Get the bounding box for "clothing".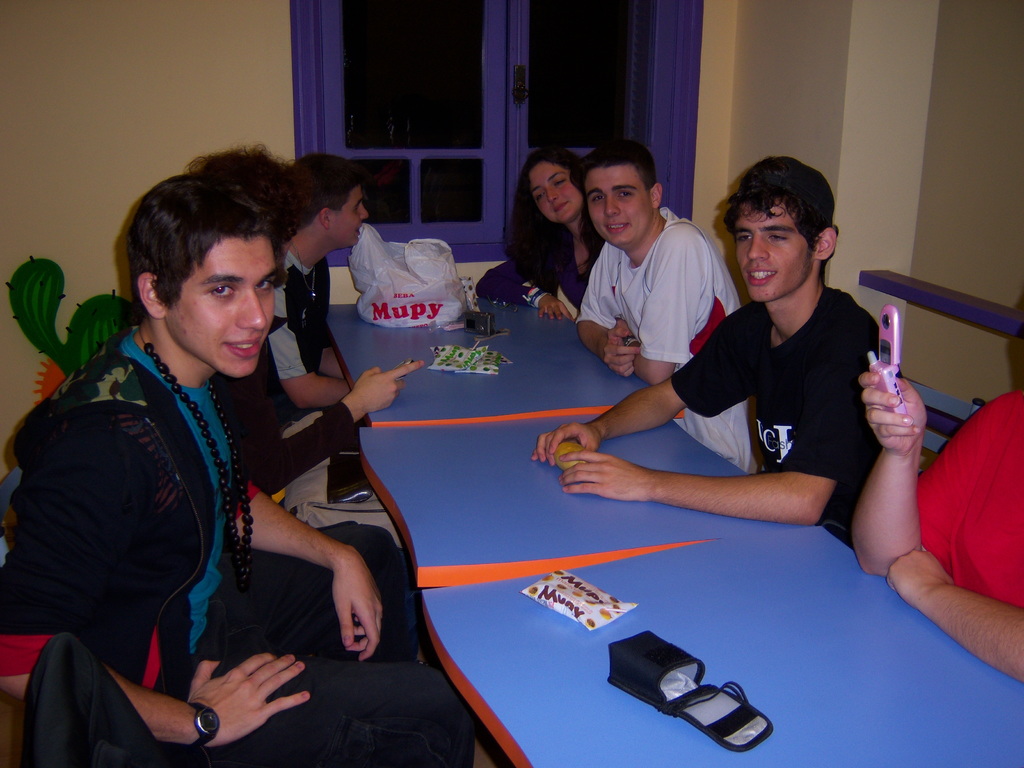
[x1=468, y1=230, x2=602, y2=314].
